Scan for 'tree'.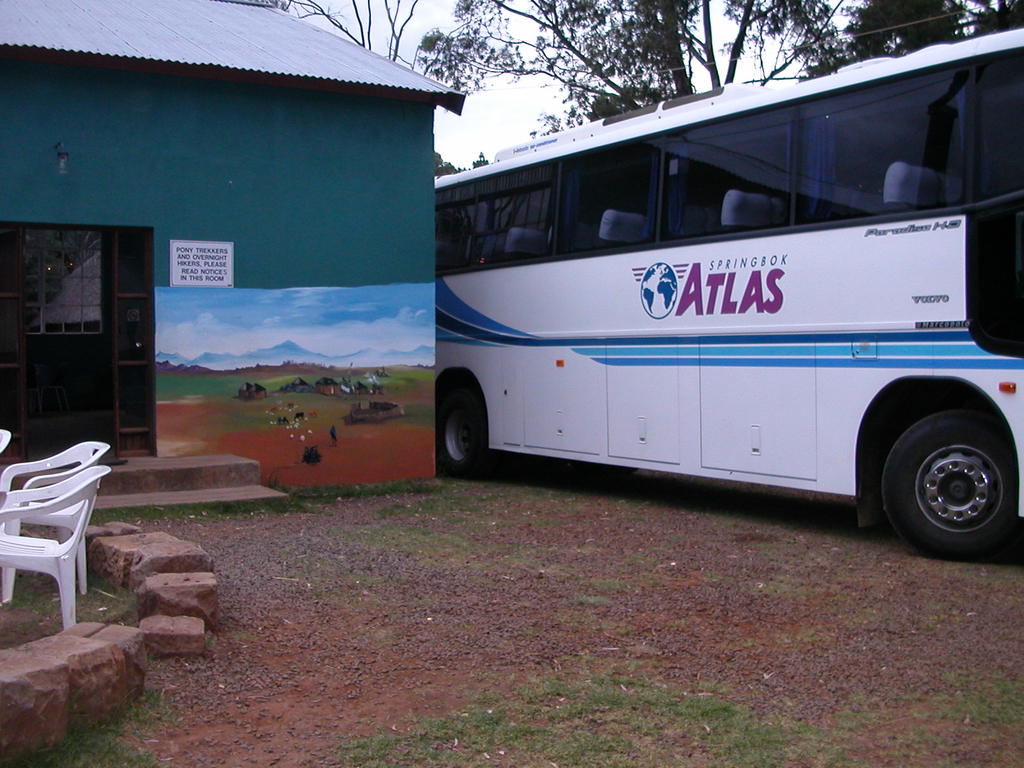
Scan result: (x1=435, y1=152, x2=493, y2=180).
